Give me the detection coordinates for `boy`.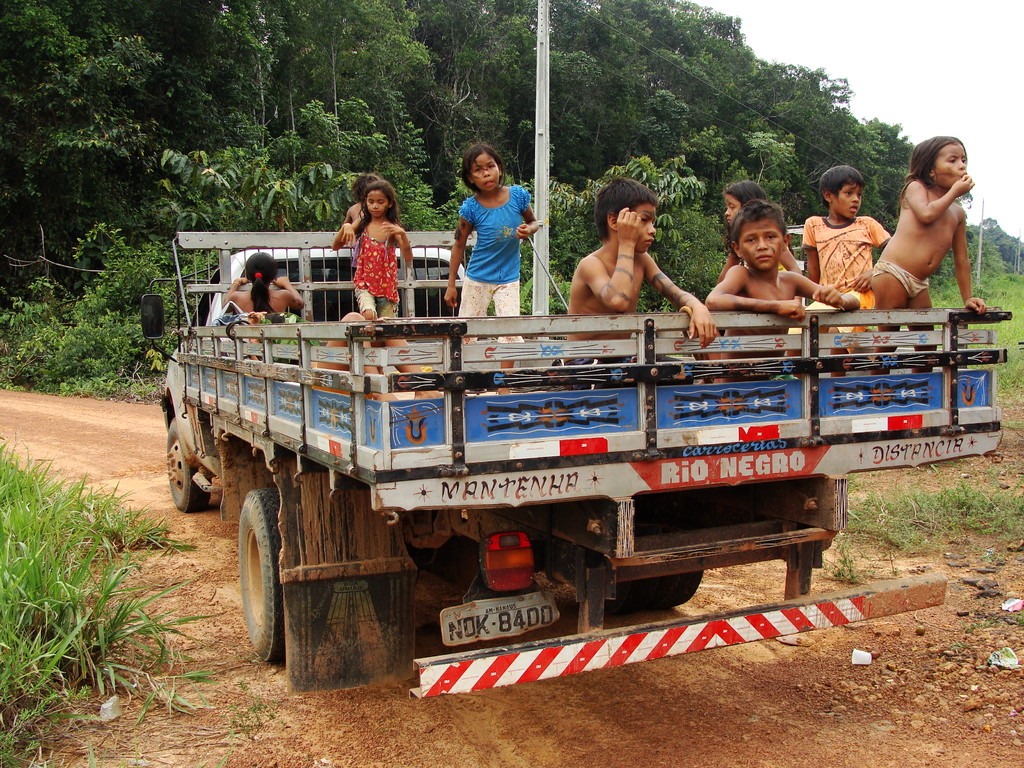
702/204/866/369.
